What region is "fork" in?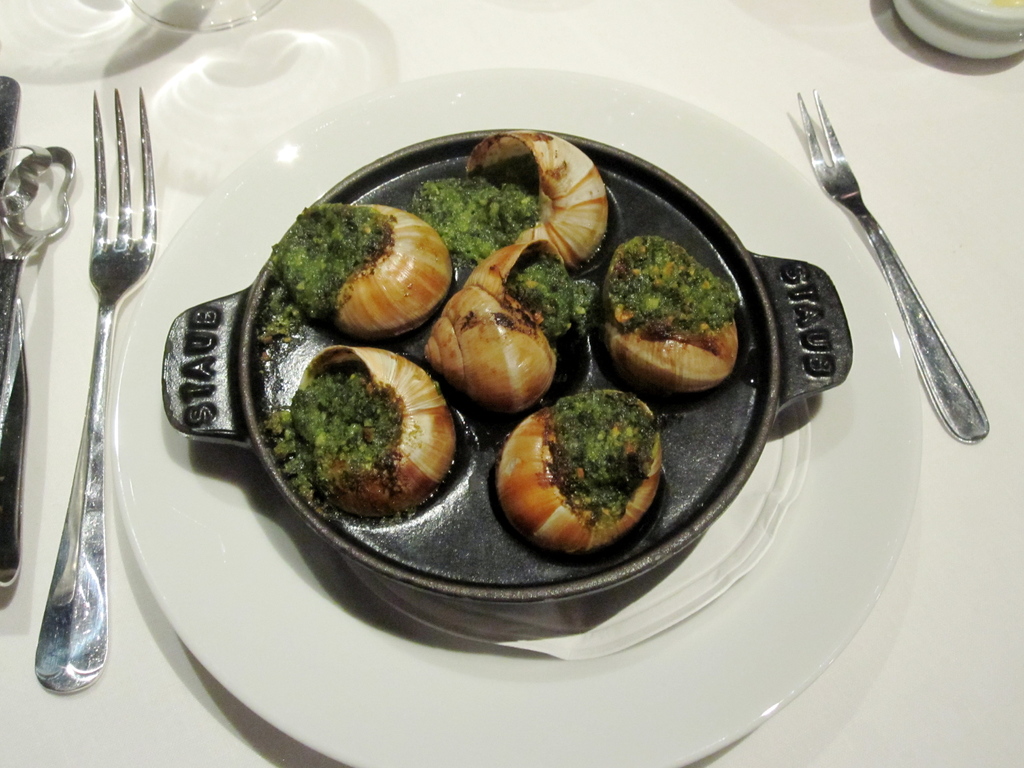
crop(33, 84, 155, 695).
